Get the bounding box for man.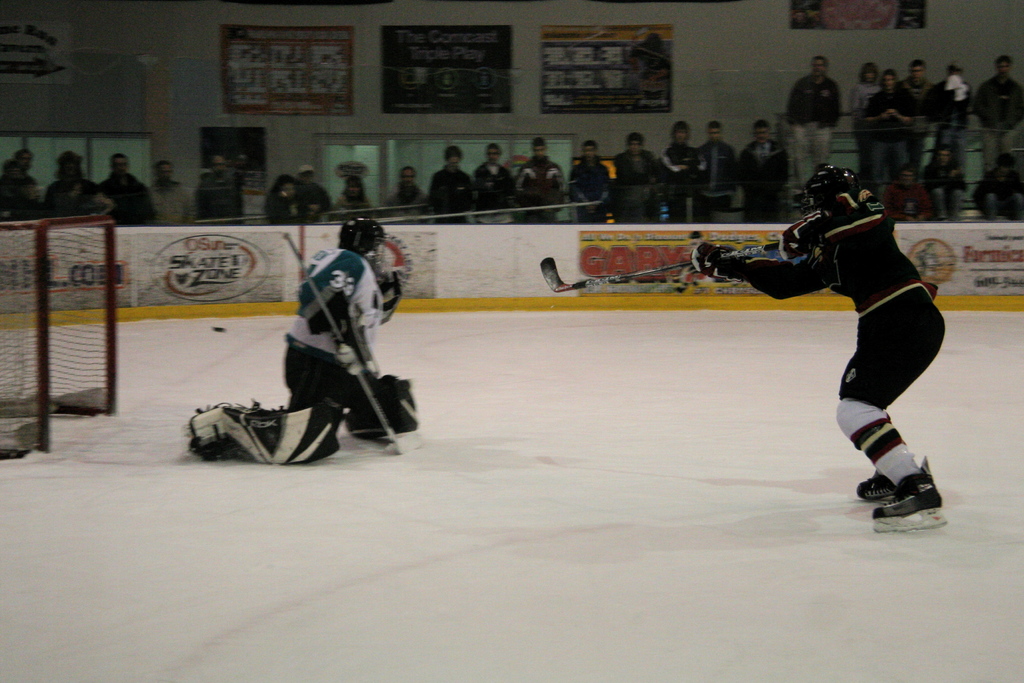
<region>616, 136, 663, 222</region>.
